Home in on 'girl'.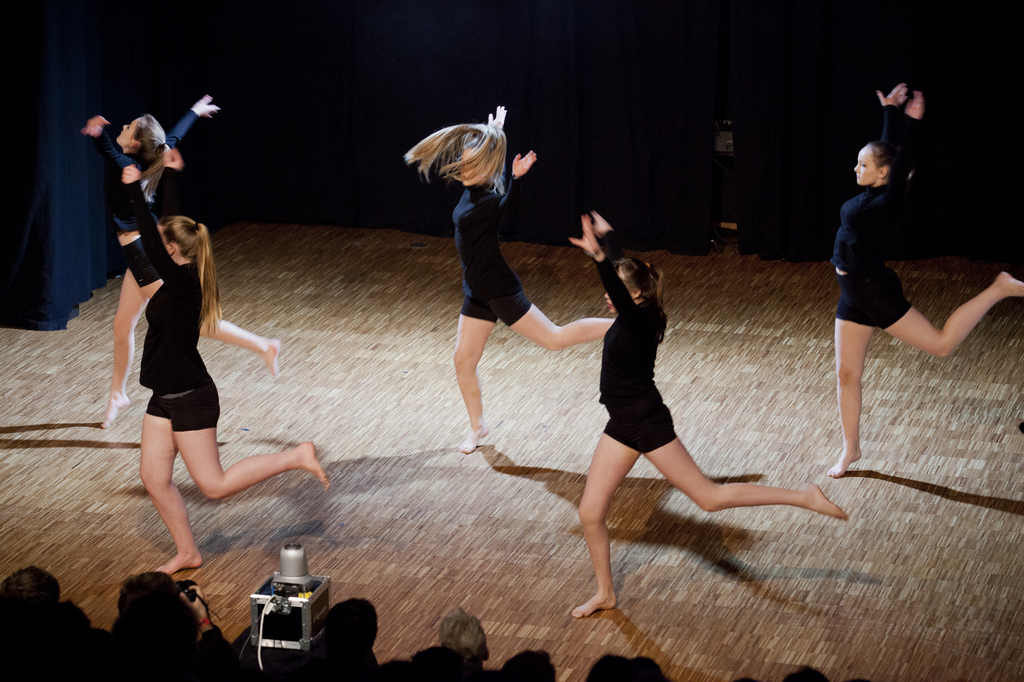
Homed in at locate(819, 79, 1023, 481).
